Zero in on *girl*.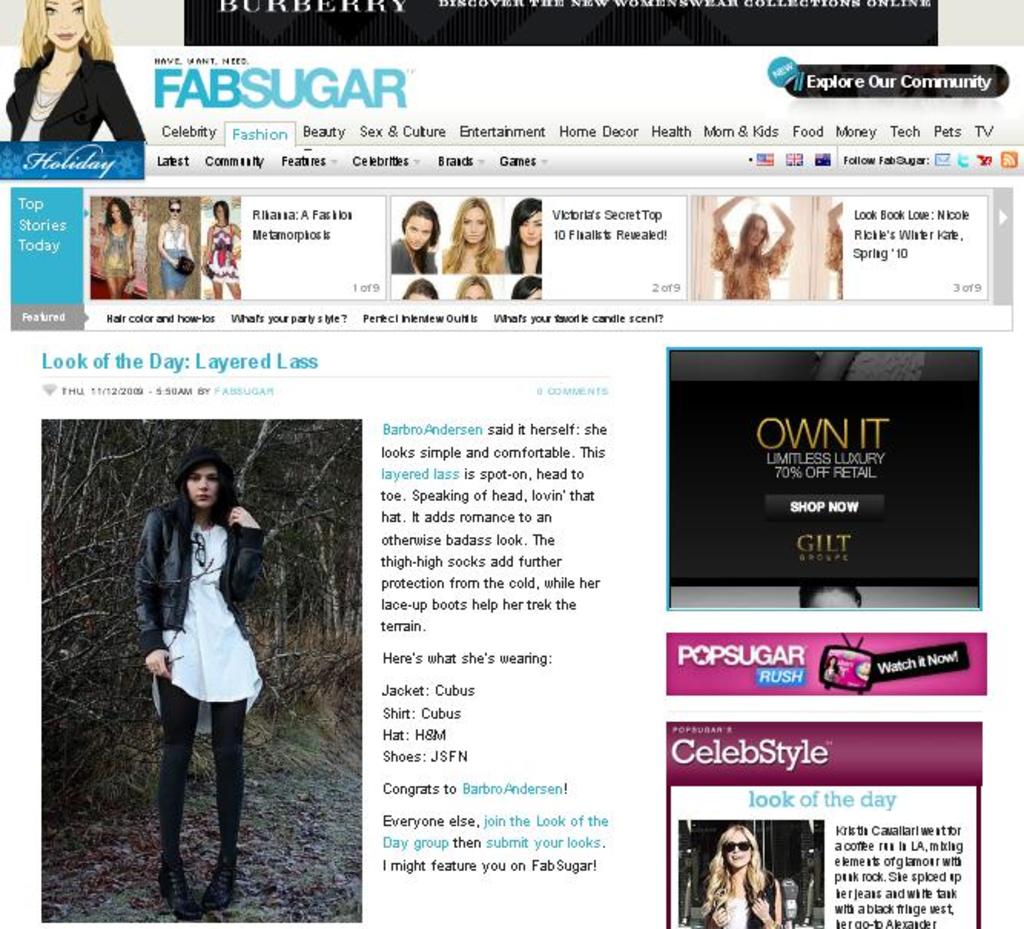
Zeroed in: crop(385, 193, 442, 269).
